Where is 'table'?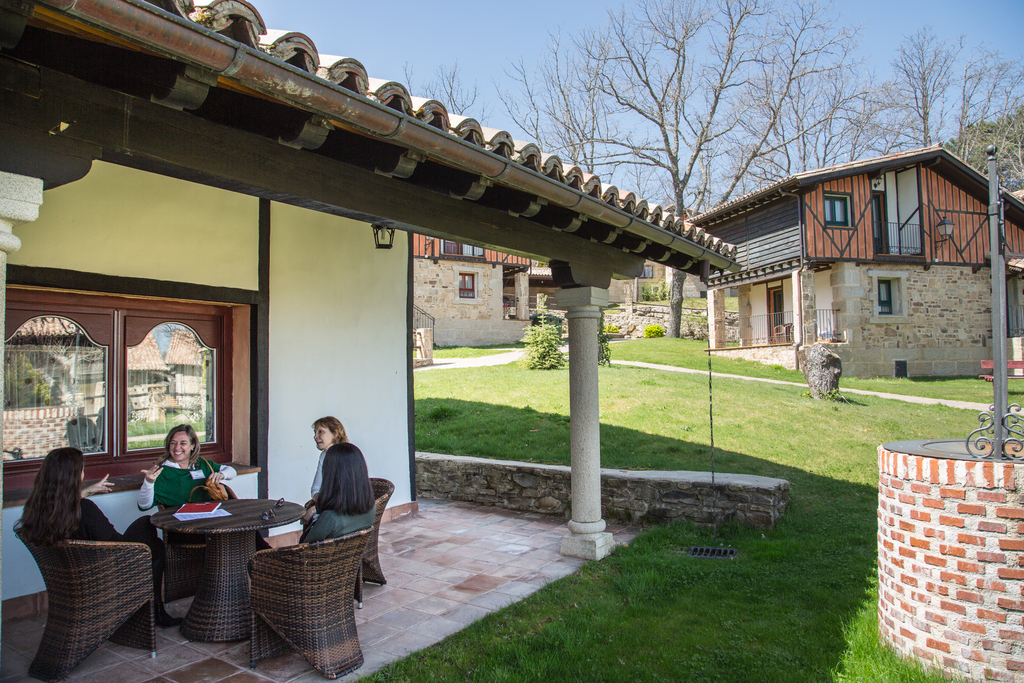
rect(150, 492, 305, 642).
